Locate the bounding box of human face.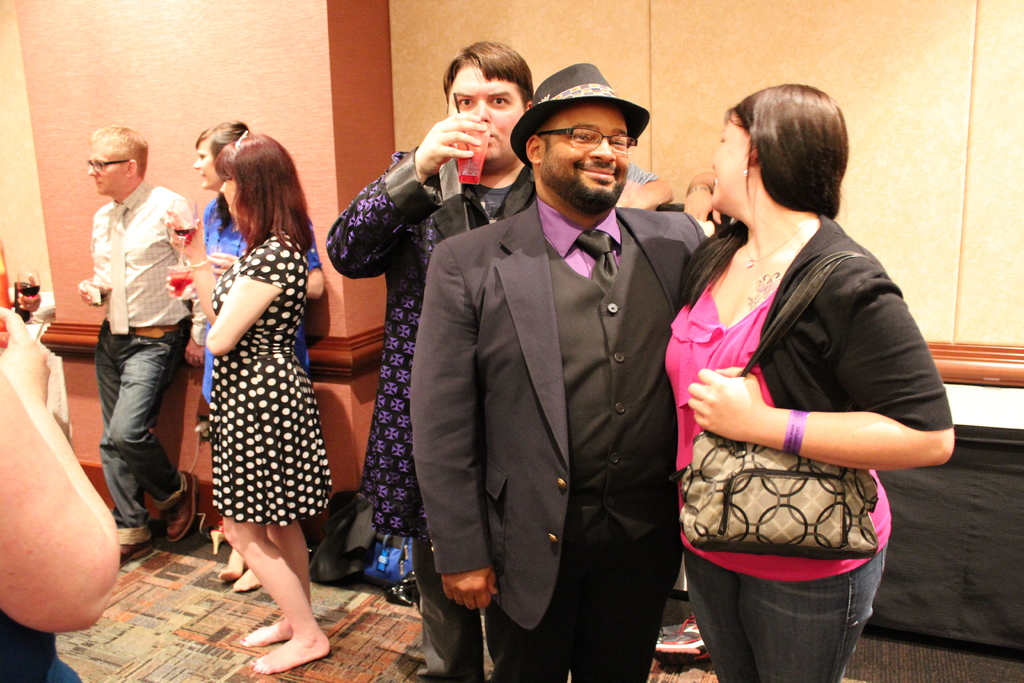
Bounding box: x1=542, y1=108, x2=628, y2=209.
